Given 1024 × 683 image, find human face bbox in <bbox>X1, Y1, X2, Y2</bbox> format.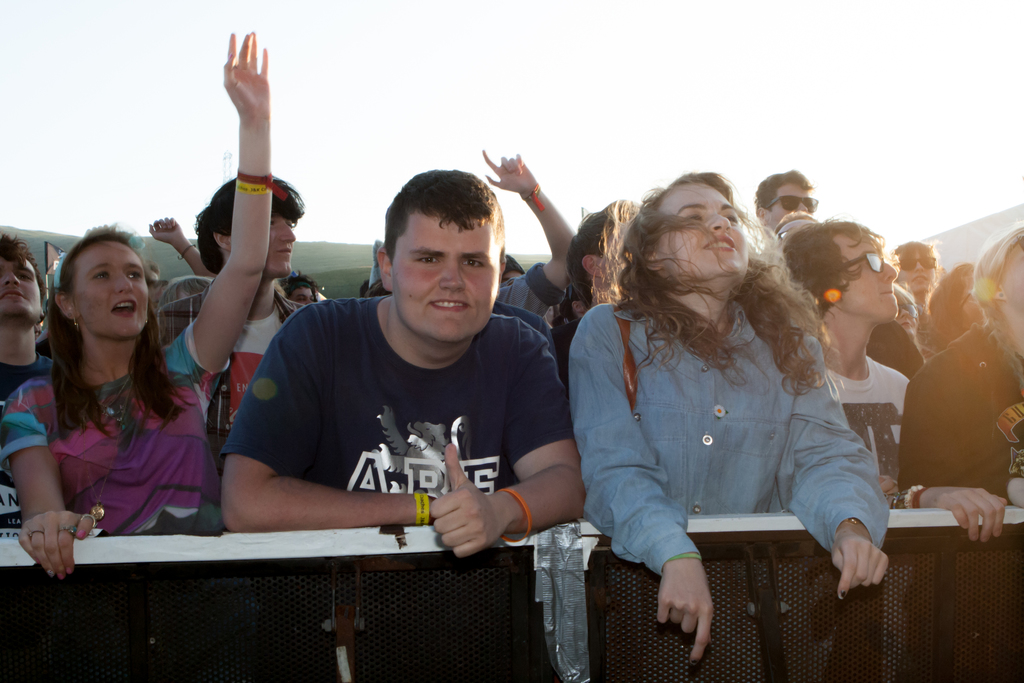
<bbox>73, 243, 145, 338</bbox>.
